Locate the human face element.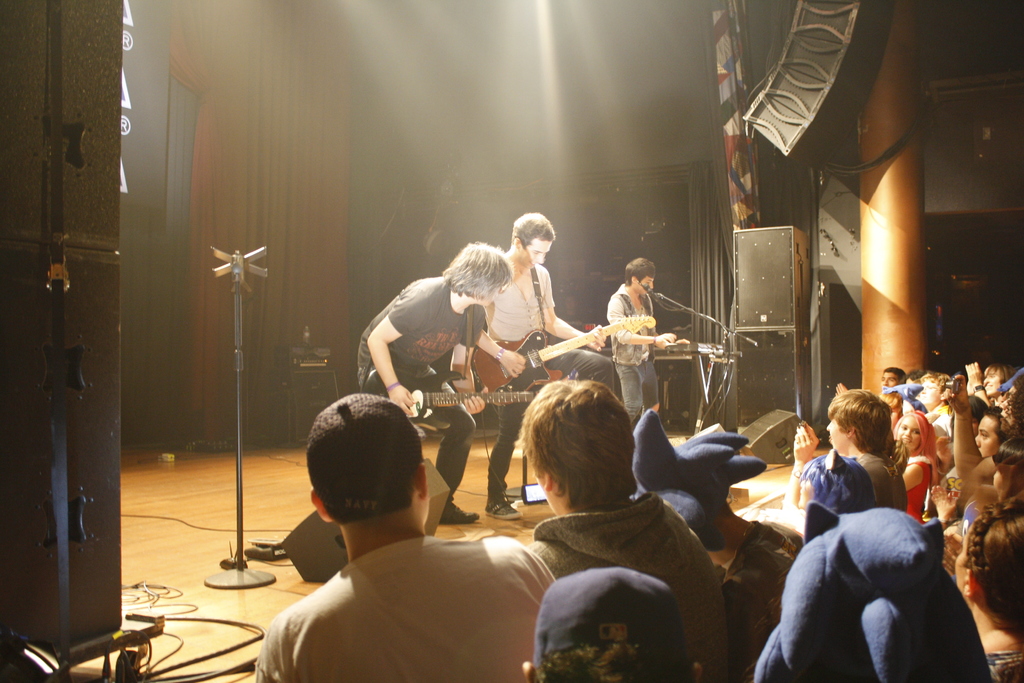
Element bbox: <region>636, 276, 653, 295</region>.
